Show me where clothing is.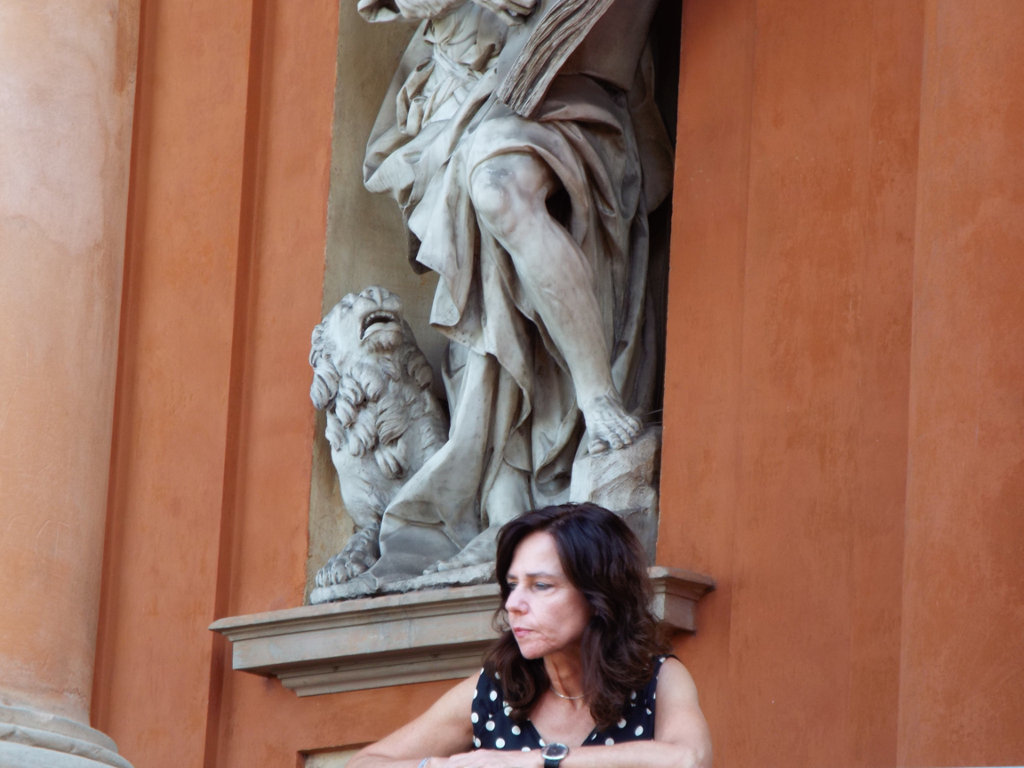
clothing is at box=[467, 650, 681, 751].
